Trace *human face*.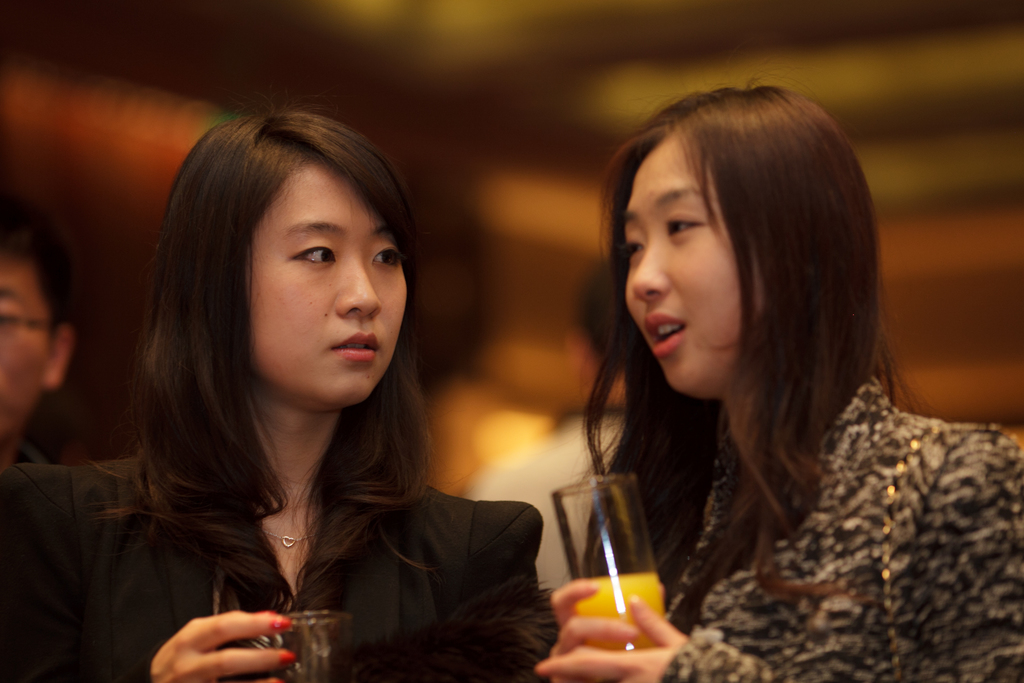
Traced to bbox=[240, 148, 409, 404].
